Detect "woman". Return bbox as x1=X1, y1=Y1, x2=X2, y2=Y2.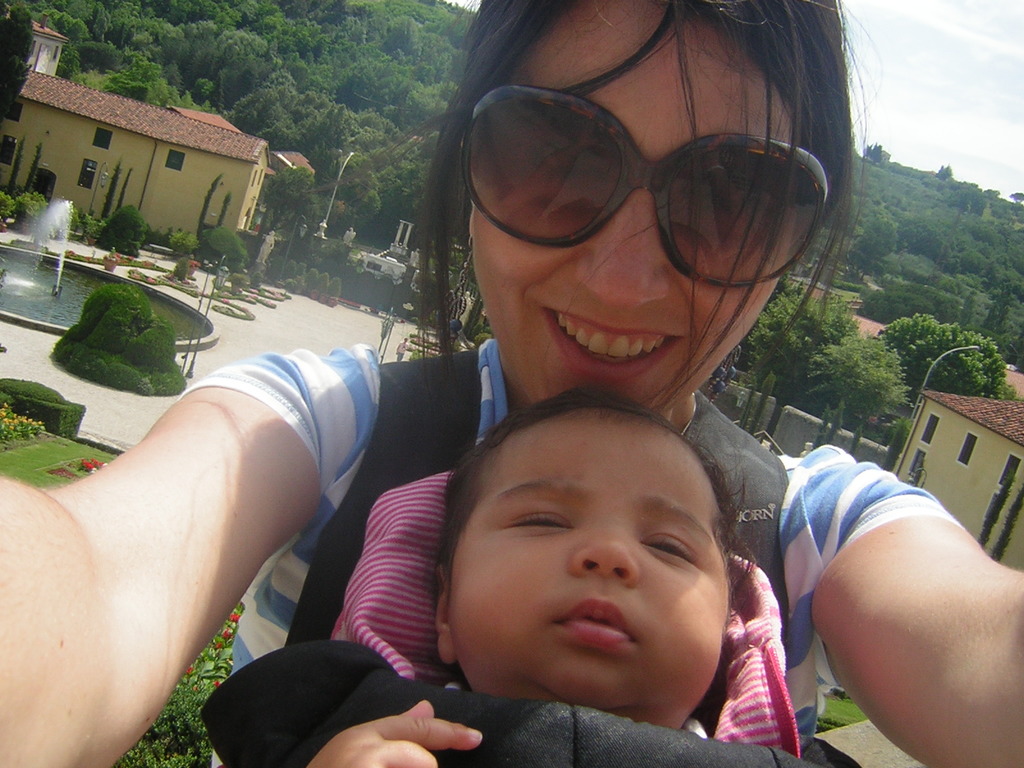
x1=0, y1=0, x2=1023, y2=767.
